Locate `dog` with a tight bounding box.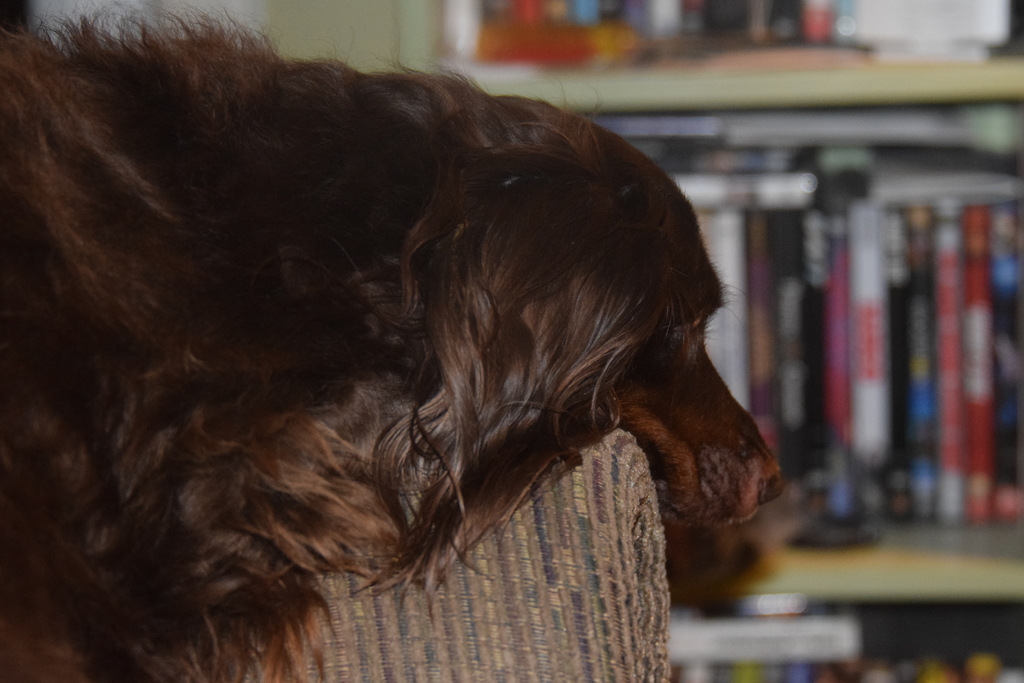
(2,22,789,682).
